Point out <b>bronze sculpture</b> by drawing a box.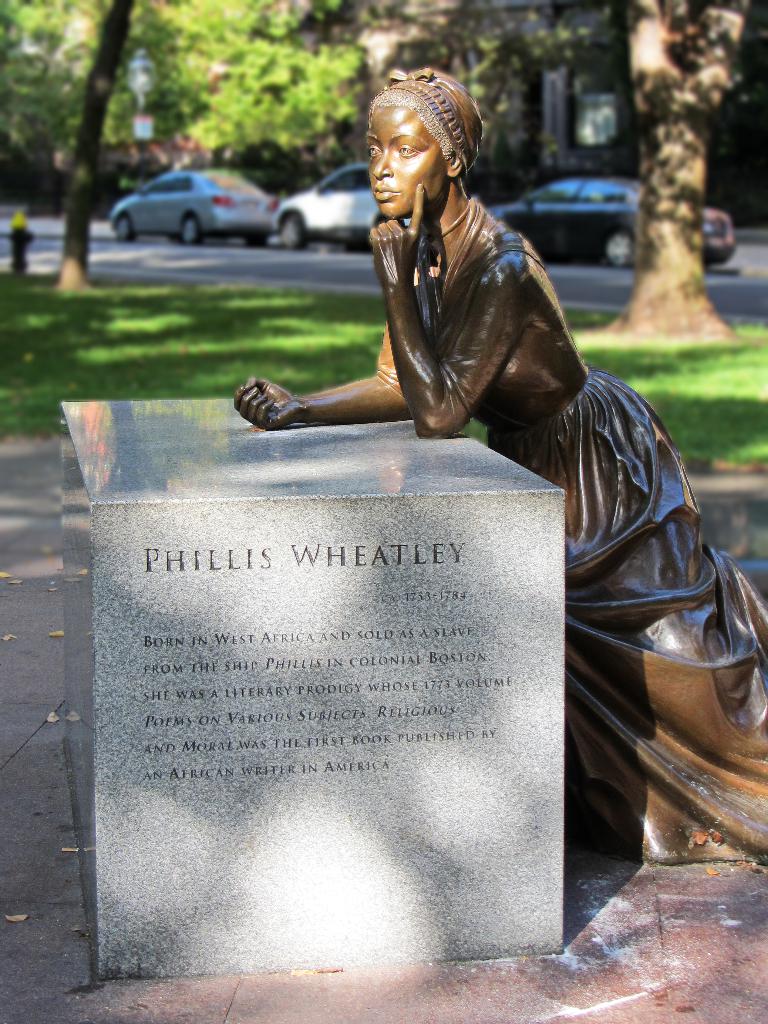
bbox=(108, 164, 292, 243).
